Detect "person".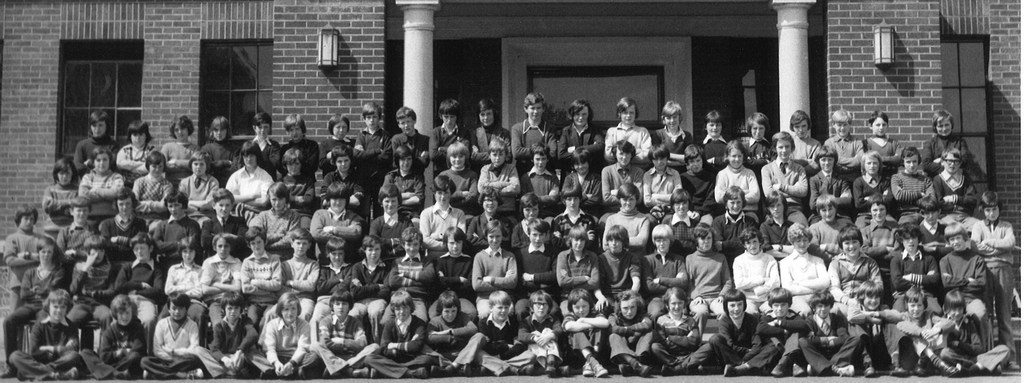
Detected at <bbox>132, 148, 181, 211</bbox>.
